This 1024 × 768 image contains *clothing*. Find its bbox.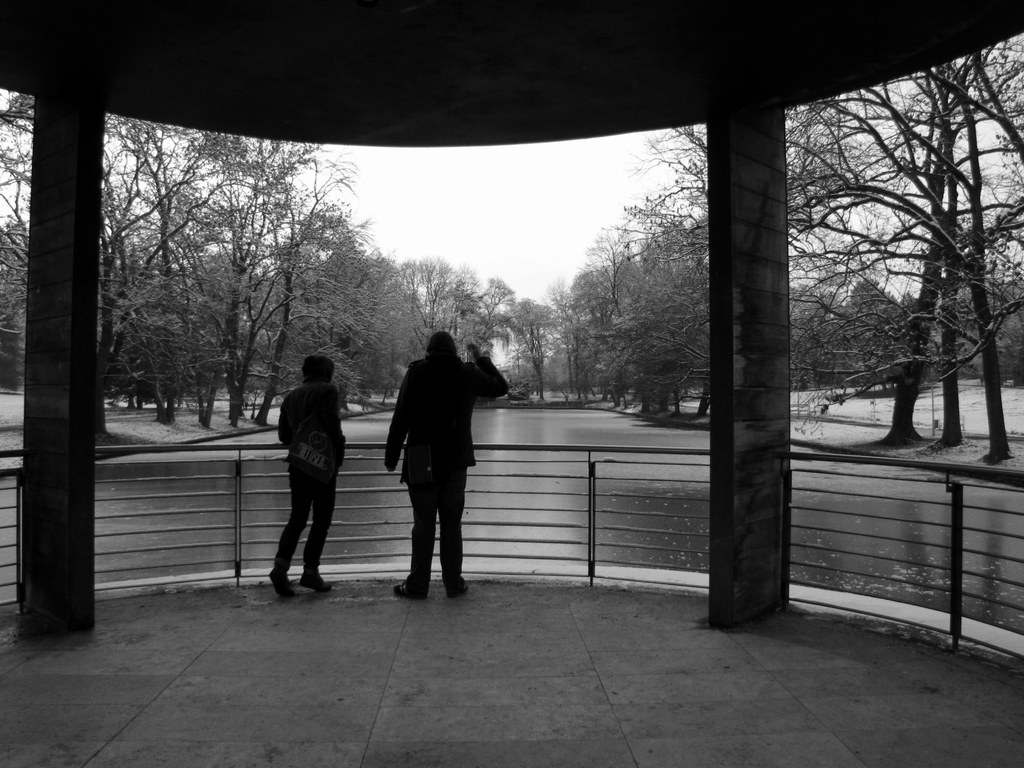
278,378,356,569.
